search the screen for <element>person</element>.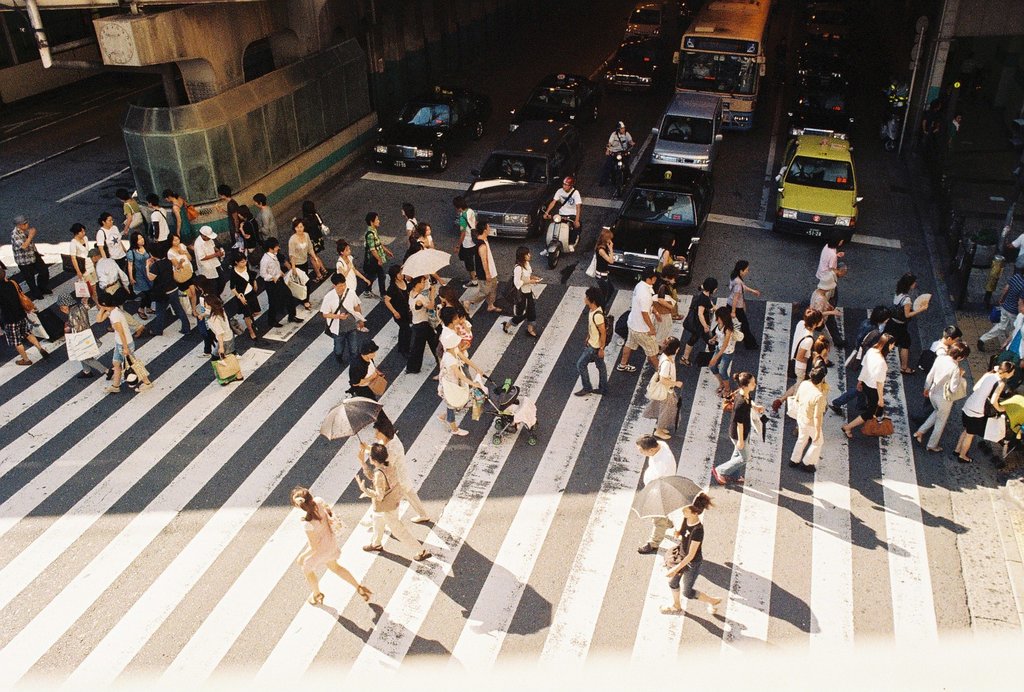
Found at crop(639, 193, 664, 213).
